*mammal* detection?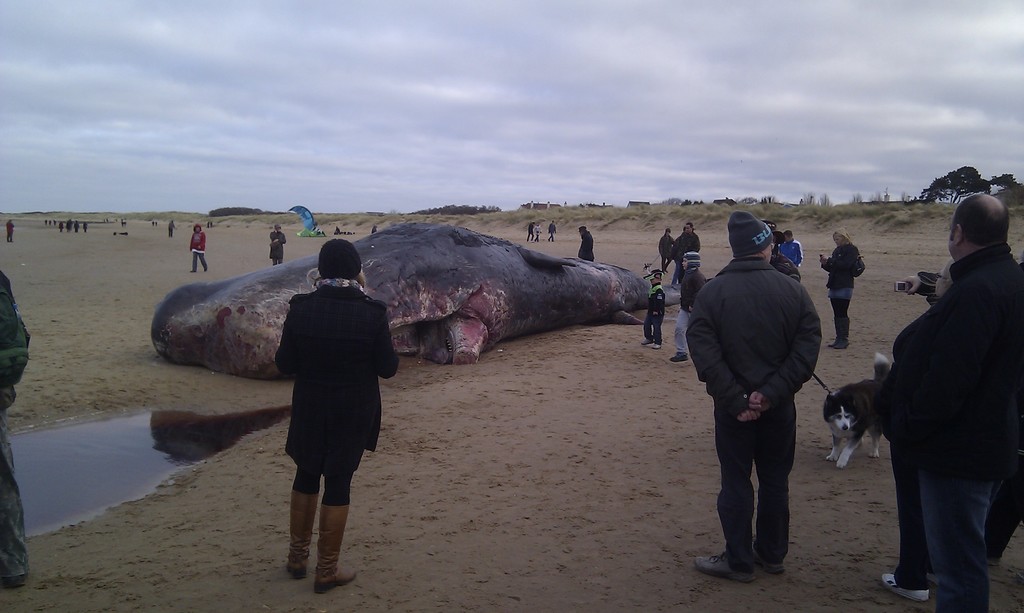
83,222,85,234
